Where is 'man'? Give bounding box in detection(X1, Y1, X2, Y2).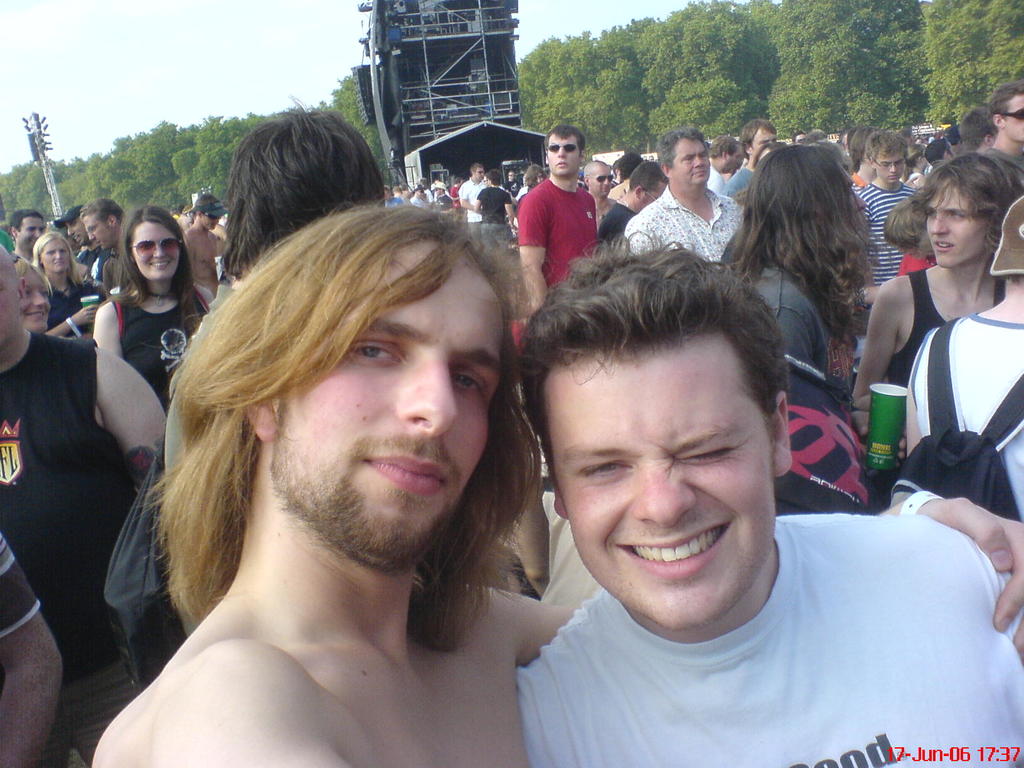
detection(0, 237, 161, 675).
